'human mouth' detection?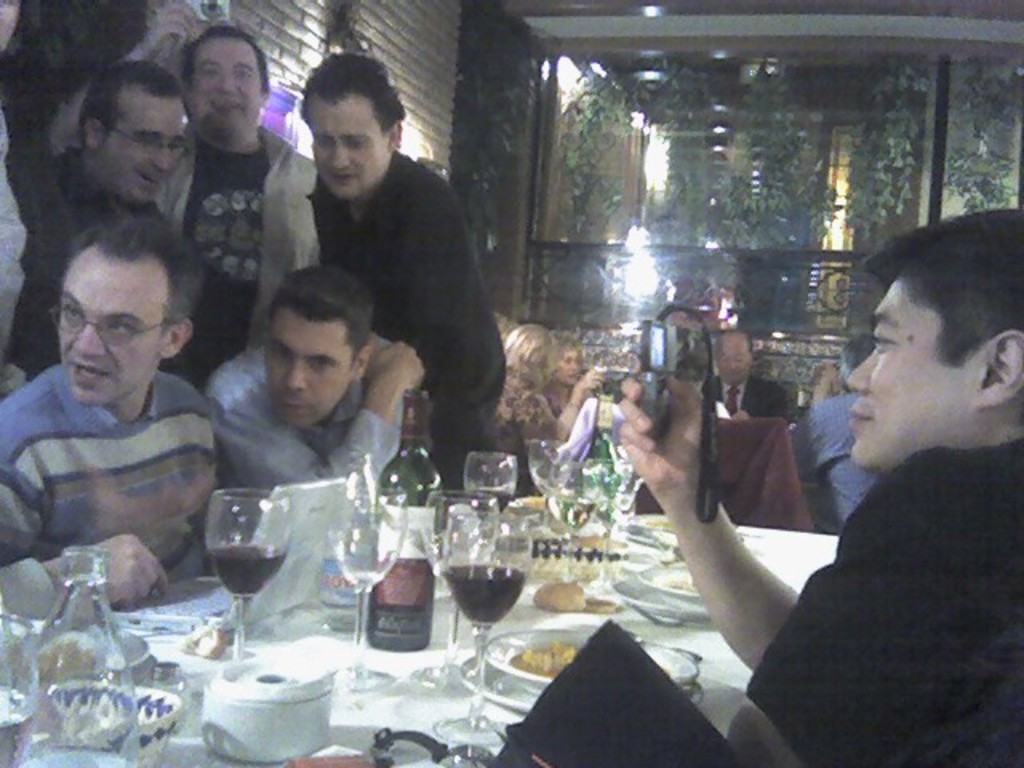
(850,400,875,434)
